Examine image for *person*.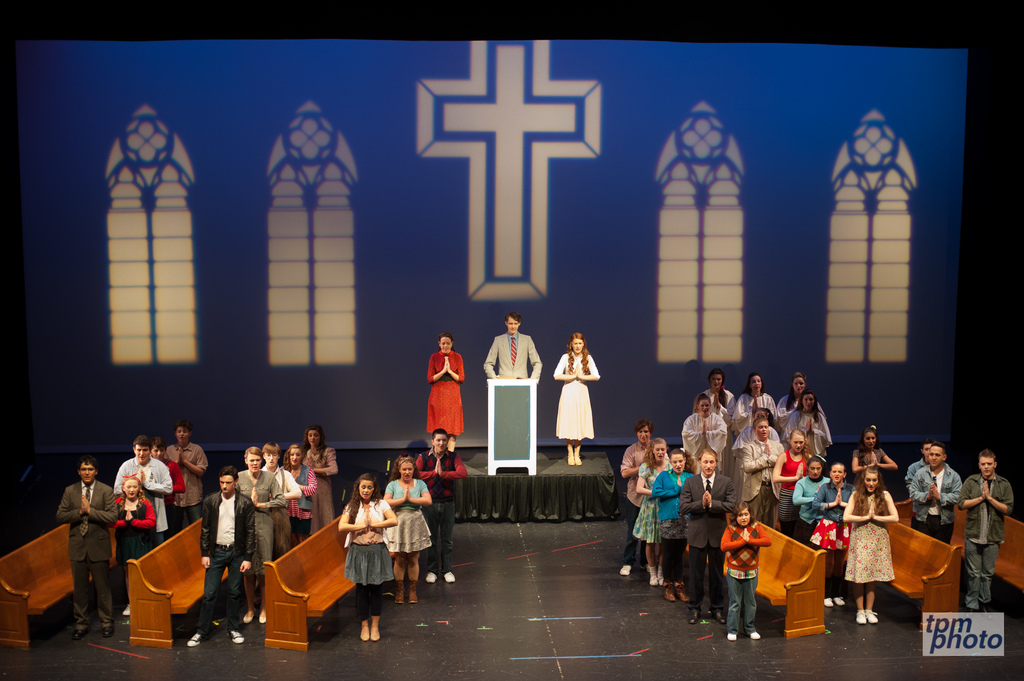
Examination result: 113 433 173 543.
